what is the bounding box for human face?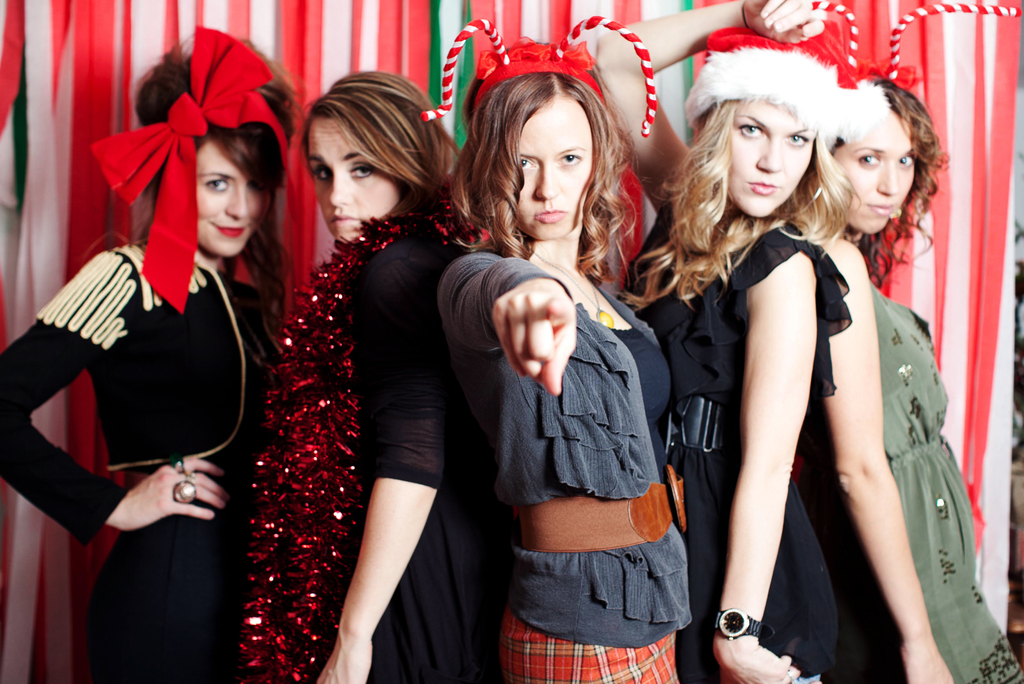
bbox=(302, 116, 401, 247).
